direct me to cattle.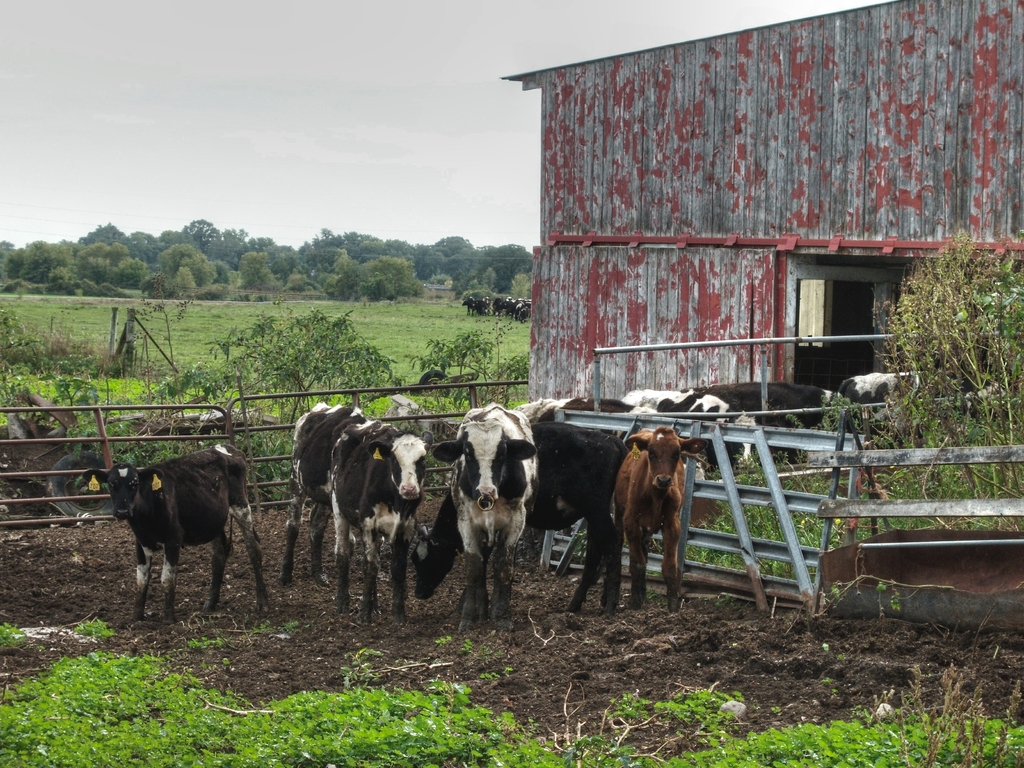
Direction: box=[431, 399, 538, 632].
